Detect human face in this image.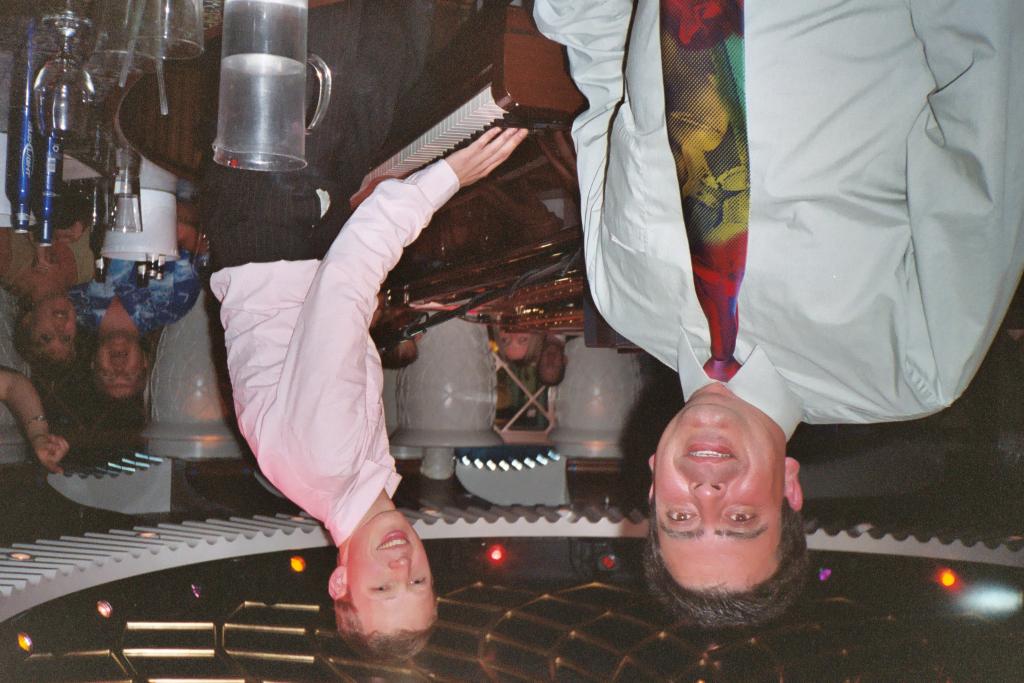
Detection: rect(31, 295, 76, 357).
